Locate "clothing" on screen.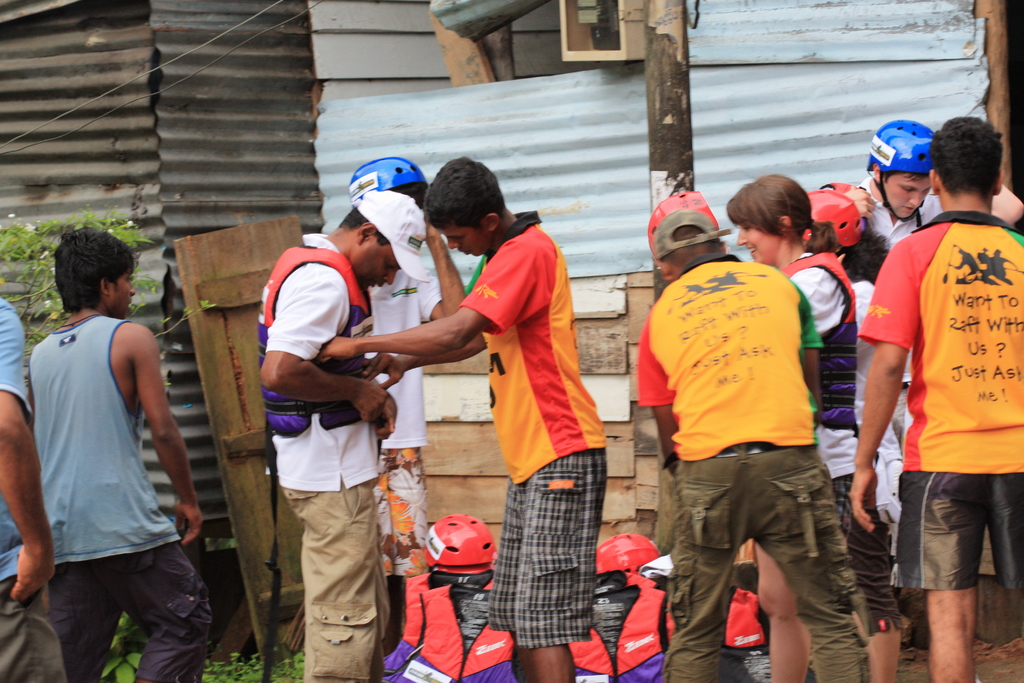
On screen at {"x1": 0, "y1": 297, "x2": 84, "y2": 682}.
